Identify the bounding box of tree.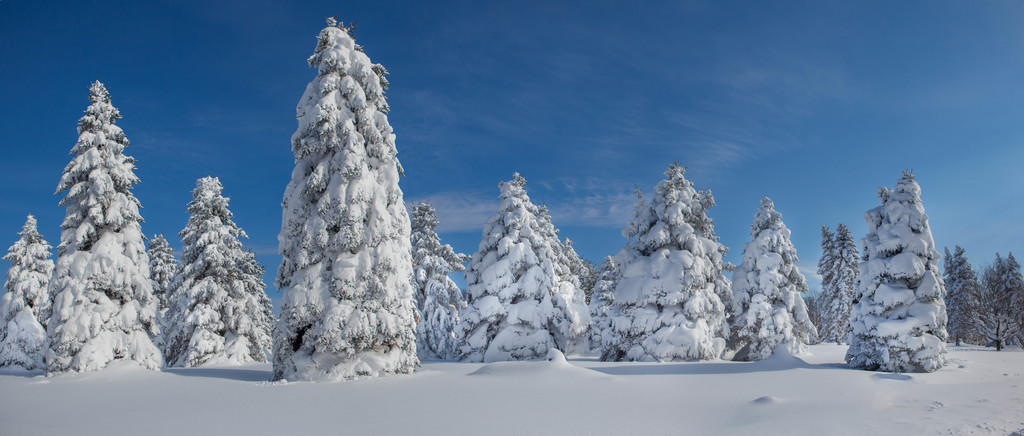
Rect(564, 246, 600, 296).
